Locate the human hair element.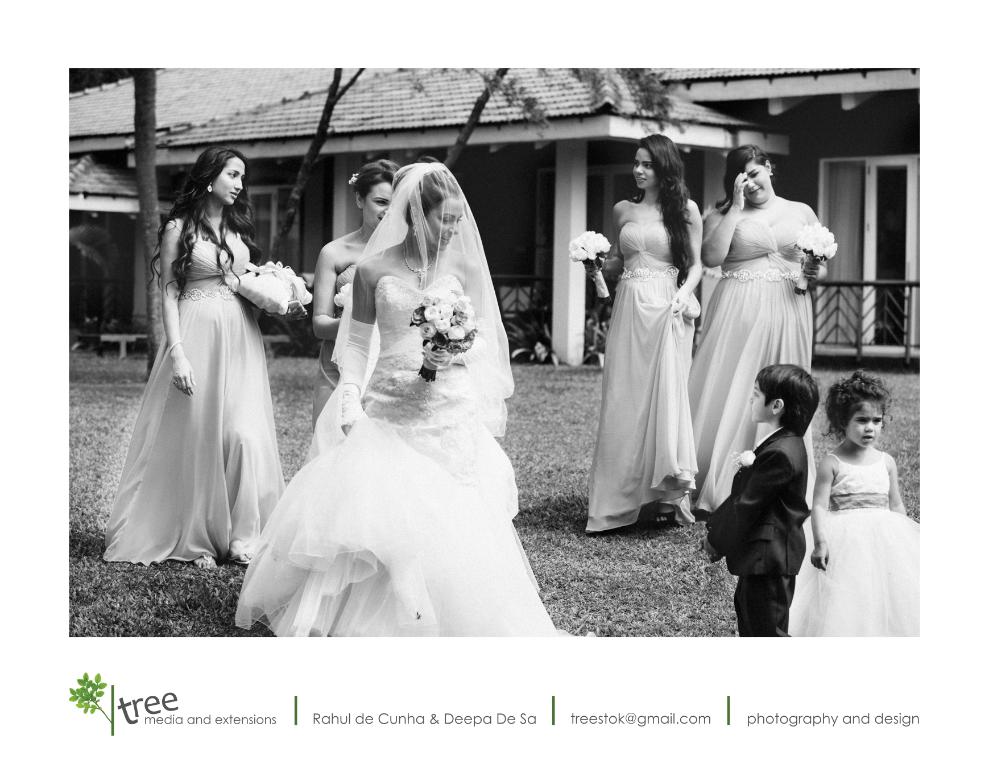
Element bbox: 353/155/417/206.
